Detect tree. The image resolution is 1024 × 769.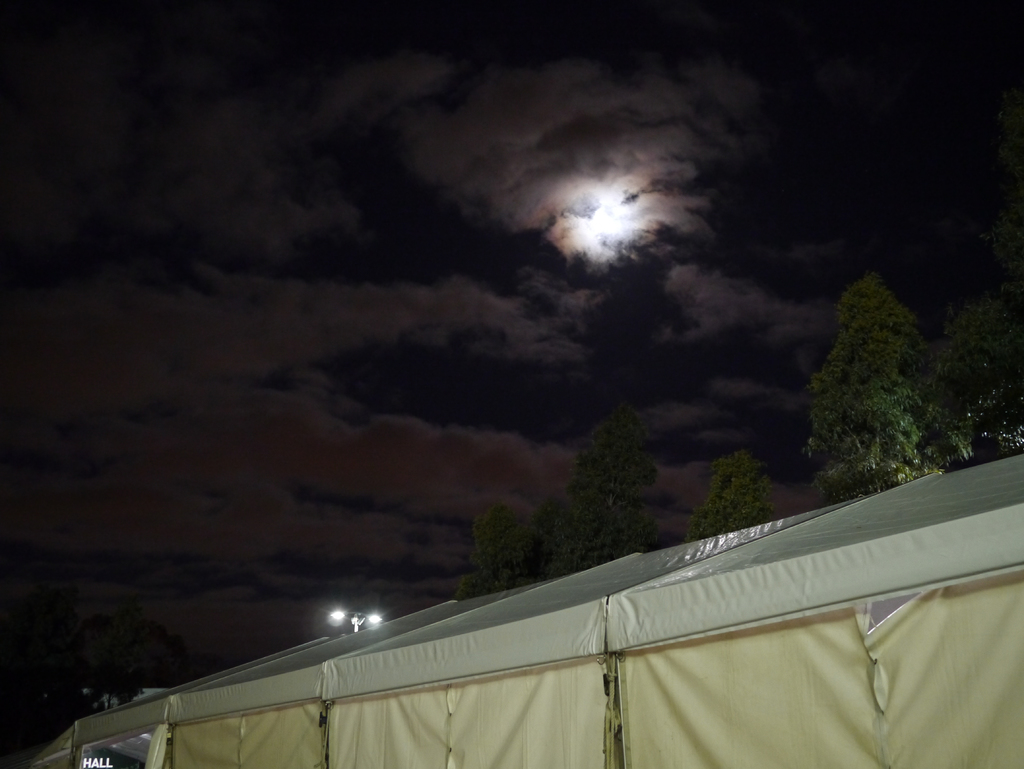
locate(534, 400, 666, 588).
